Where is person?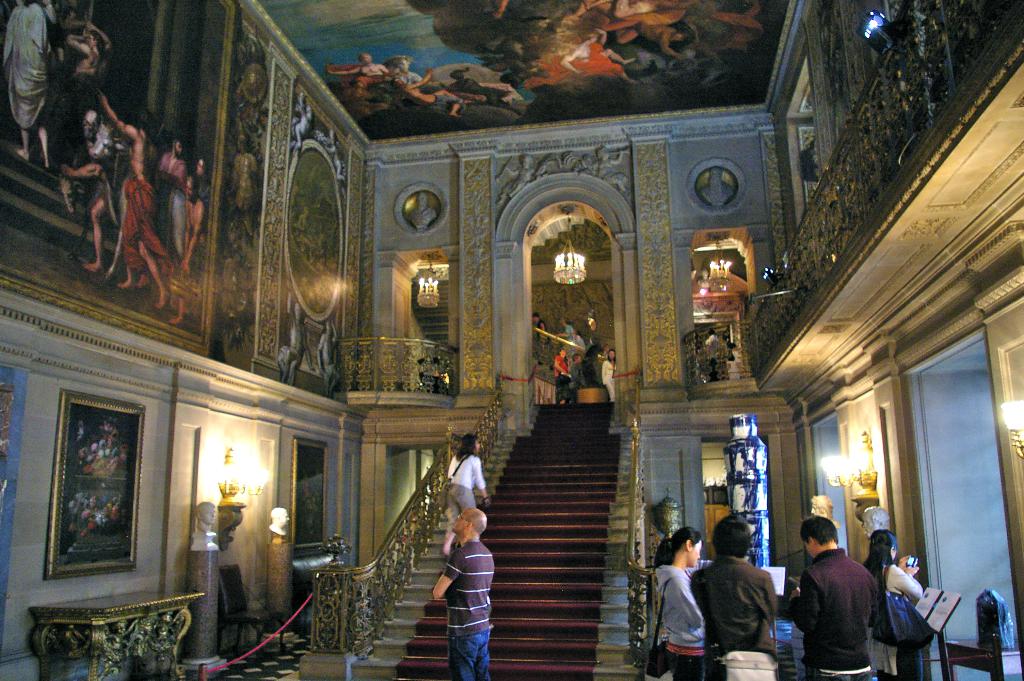
l=646, t=528, r=706, b=680.
